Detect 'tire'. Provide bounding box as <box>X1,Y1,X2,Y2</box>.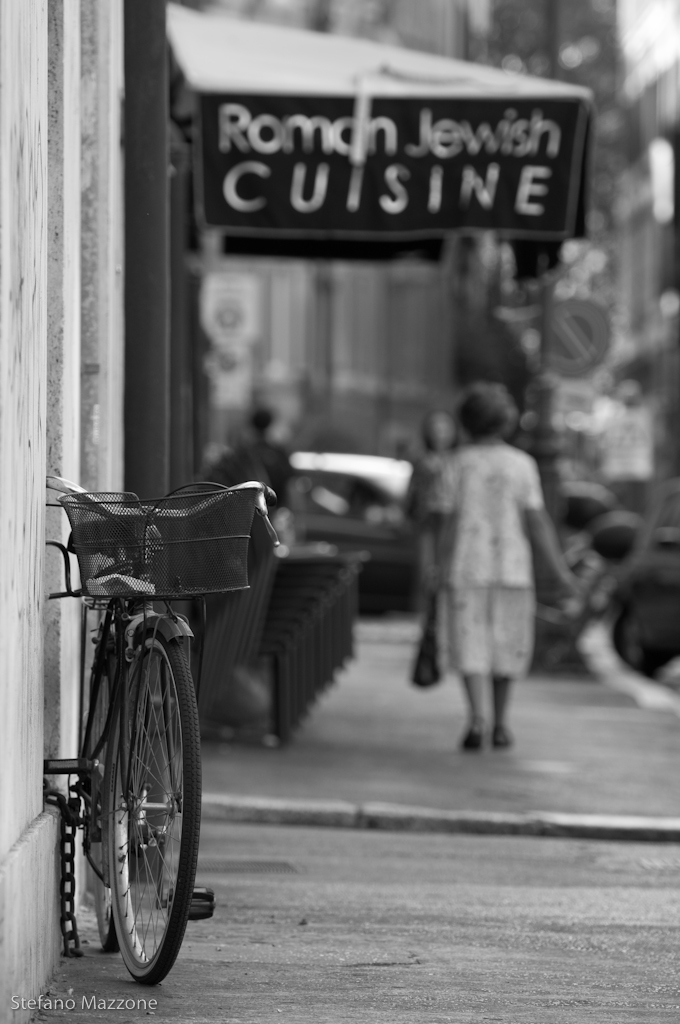
<box>79,654,127,959</box>.
